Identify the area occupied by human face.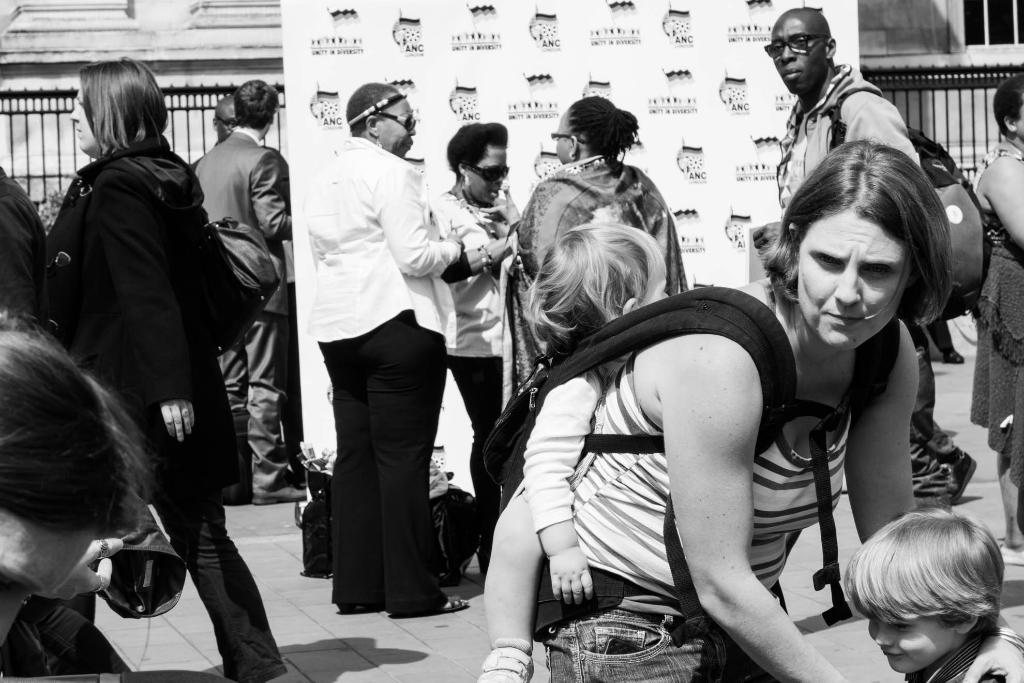
Area: box(801, 214, 910, 349).
